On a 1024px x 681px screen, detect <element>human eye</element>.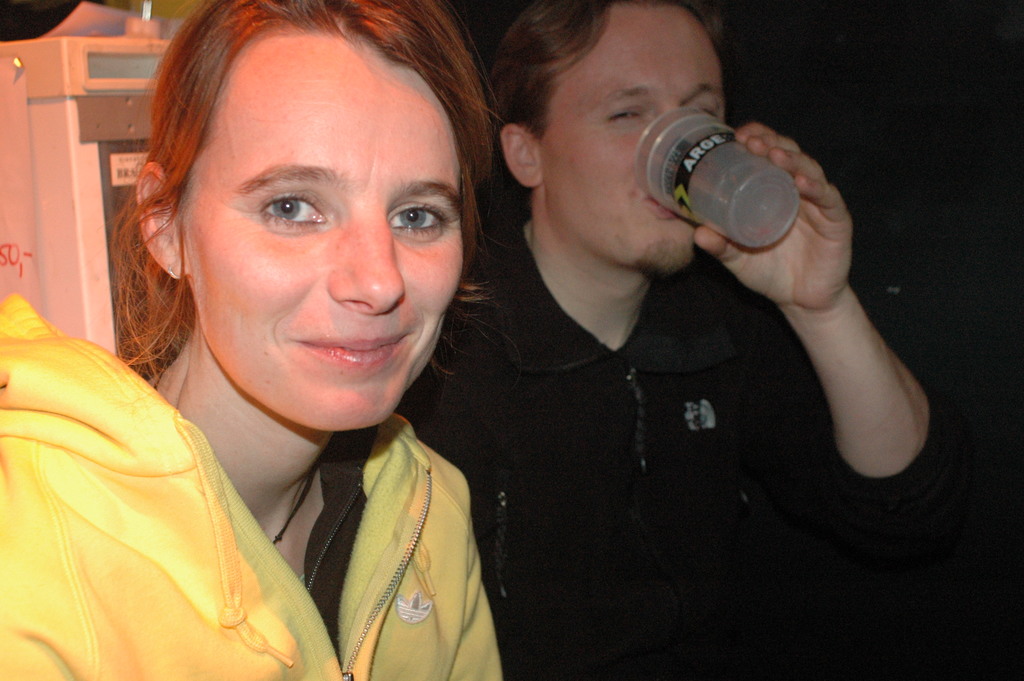
bbox=[389, 195, 452, 244].
